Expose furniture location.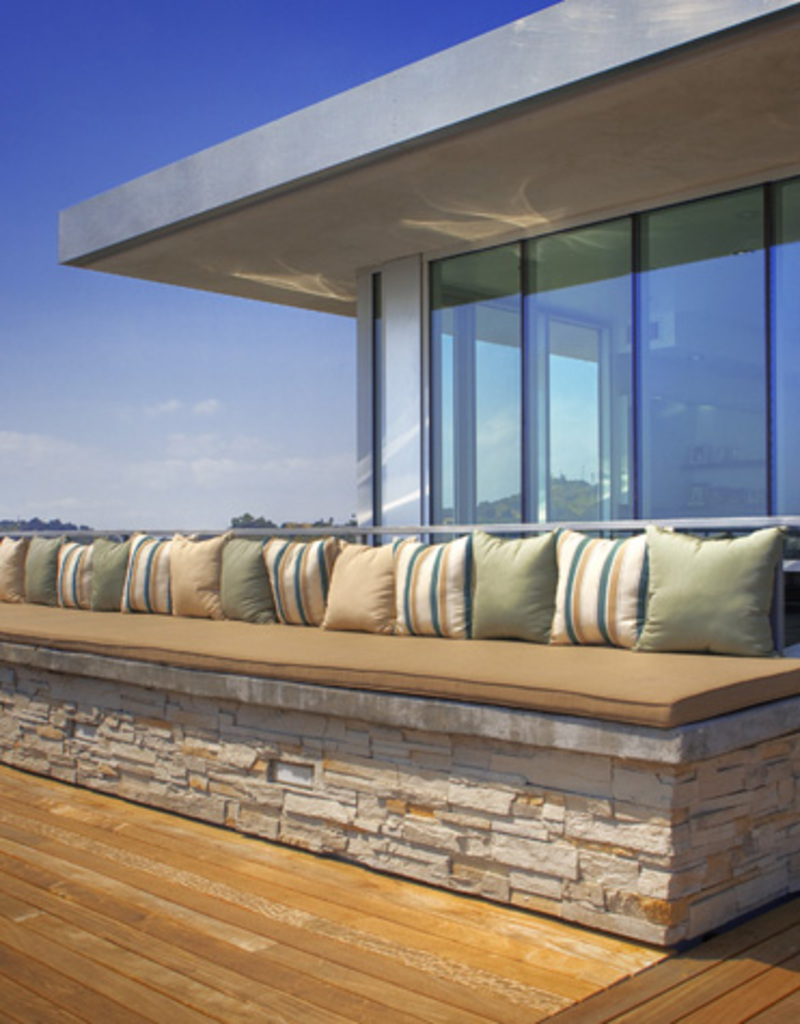
Exposed at 0:520:798:729.
